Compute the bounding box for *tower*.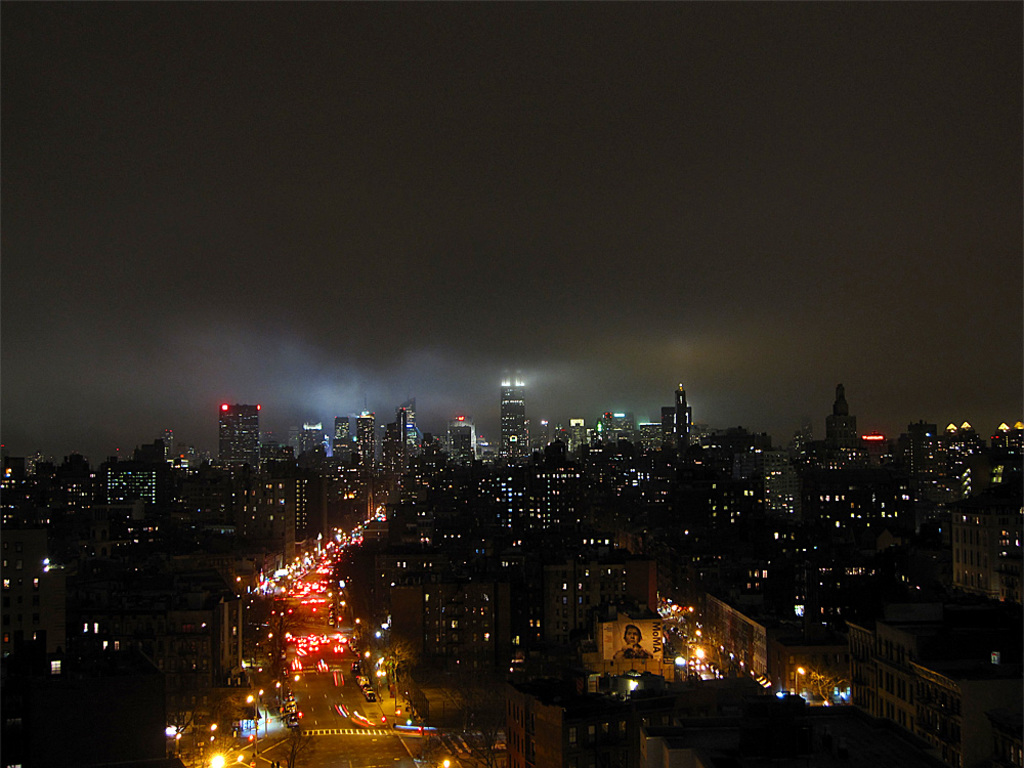
218, 401, 262, 470.
